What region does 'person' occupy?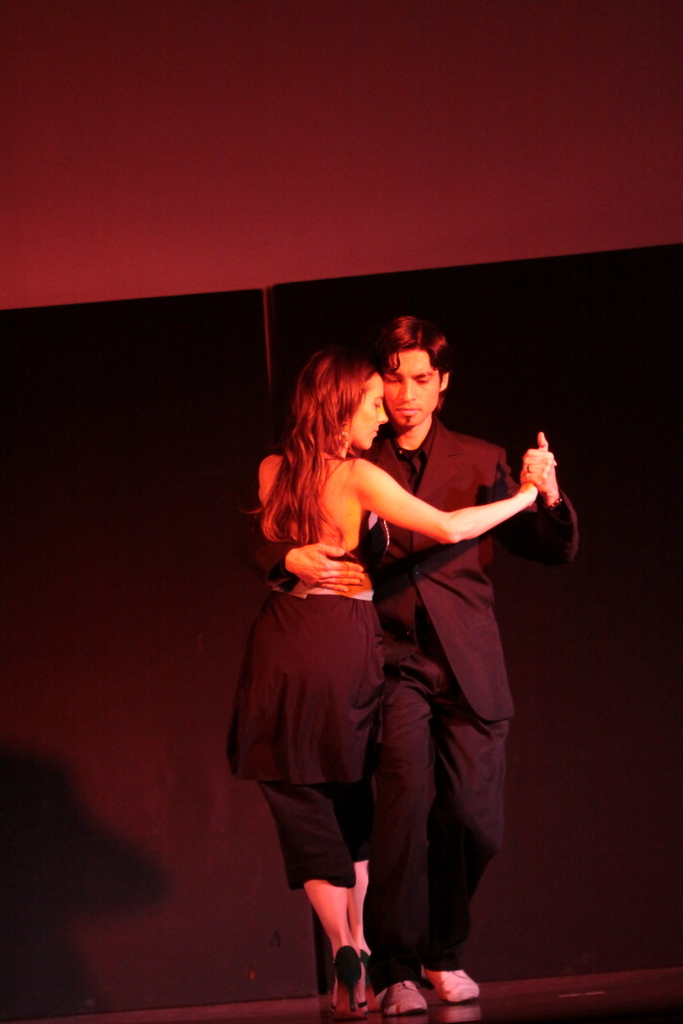
(247,320,584,1011).
